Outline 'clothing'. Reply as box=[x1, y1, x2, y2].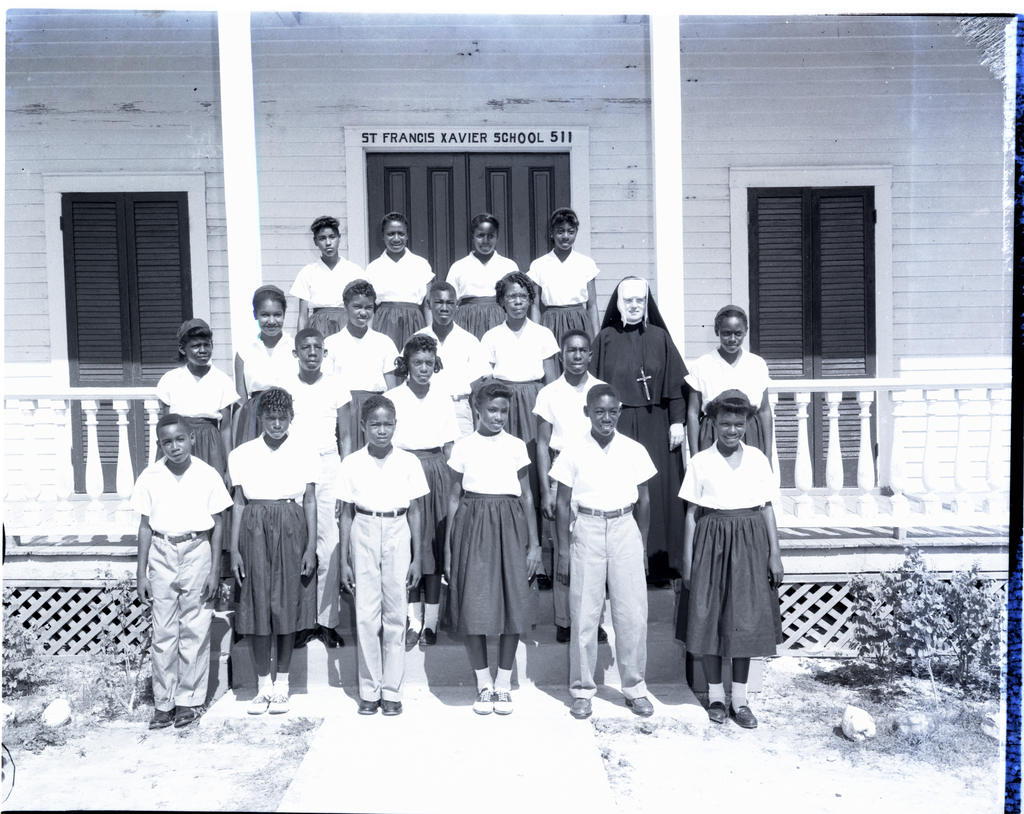
box=[238, 337, 295, 400].
